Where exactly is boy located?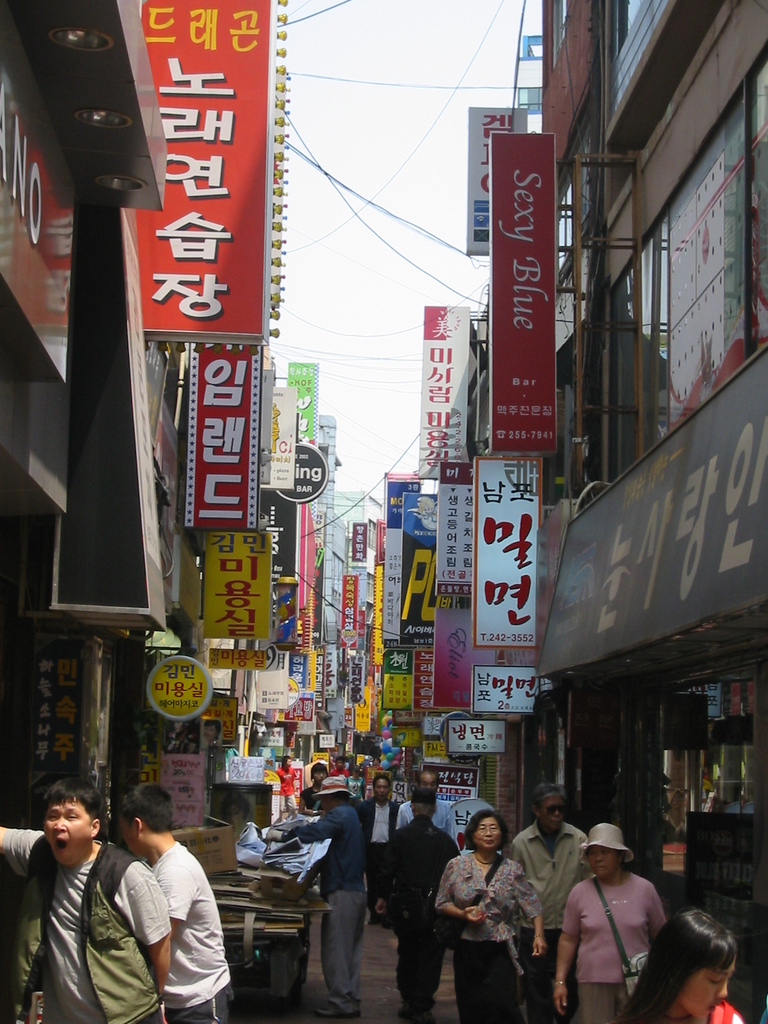
Its bounding box is [107, 771, 238, 1023].
